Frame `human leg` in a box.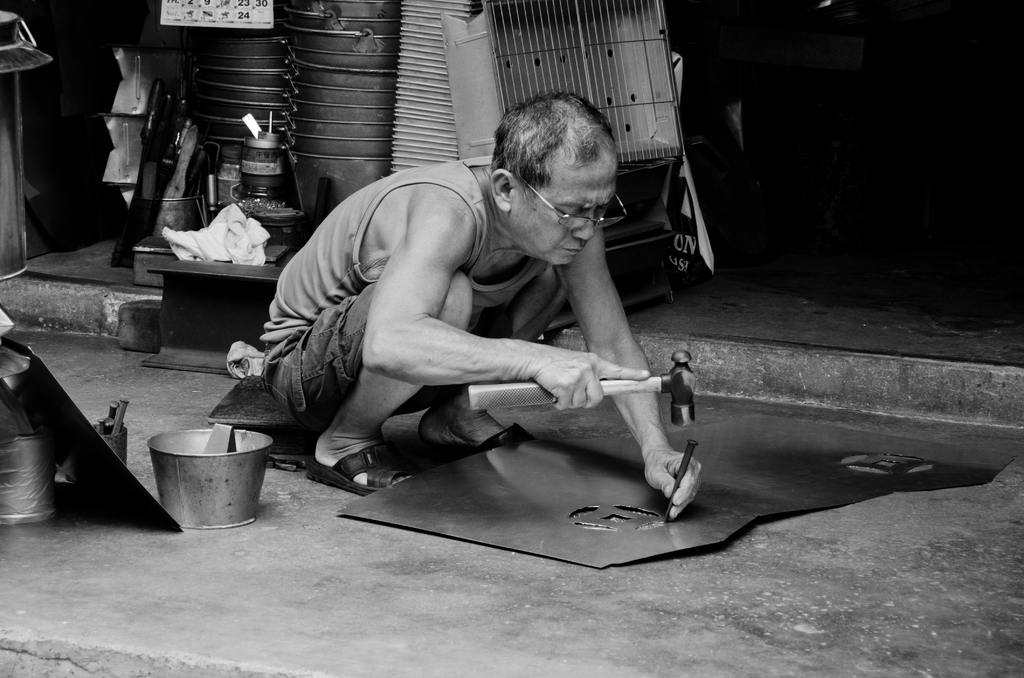
[261, 271, 475, 489].
